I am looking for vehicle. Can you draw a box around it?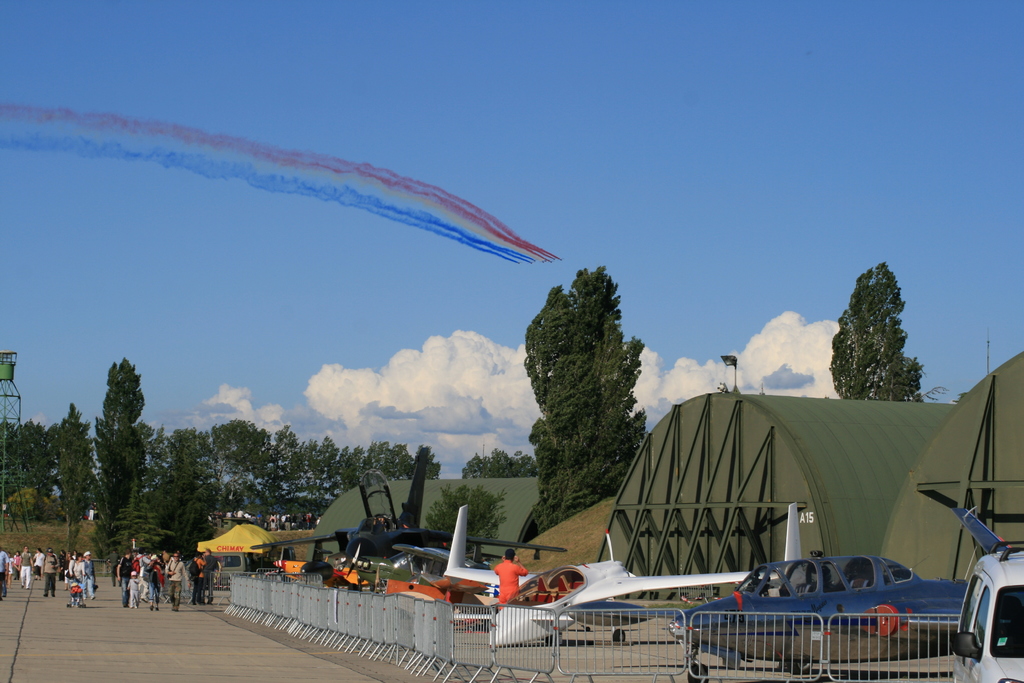
Sure, the bounding box is bbox=(953, 539, 1023, 682).
